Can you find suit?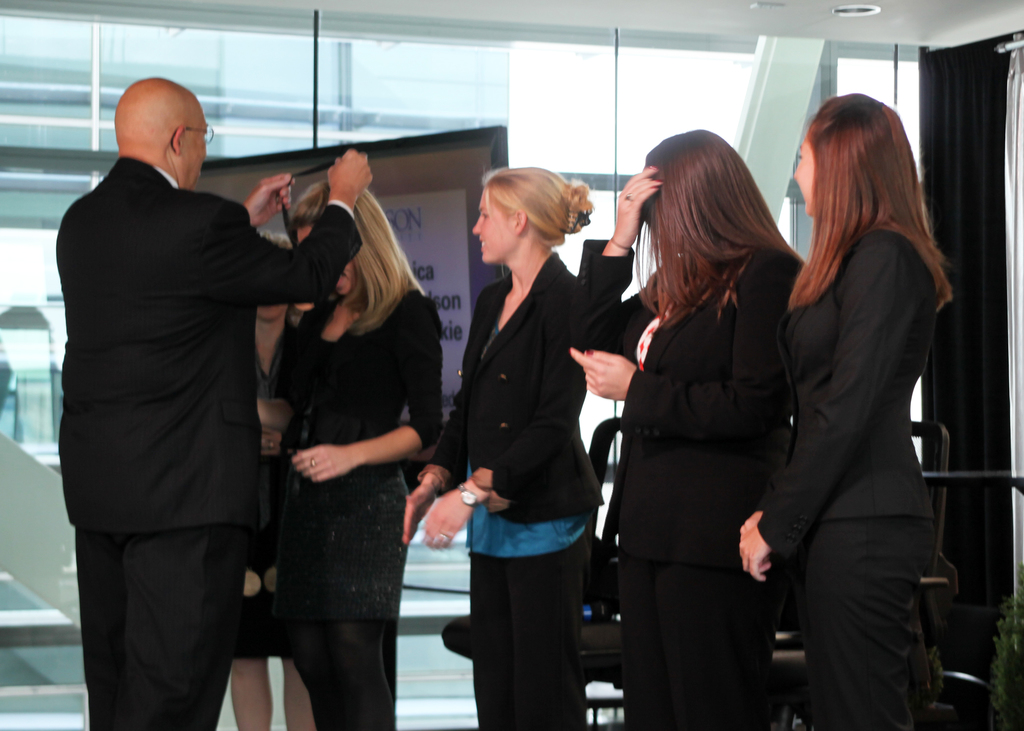
Yes, bounding box: left=566, top=241, right=783, bottom=730.
